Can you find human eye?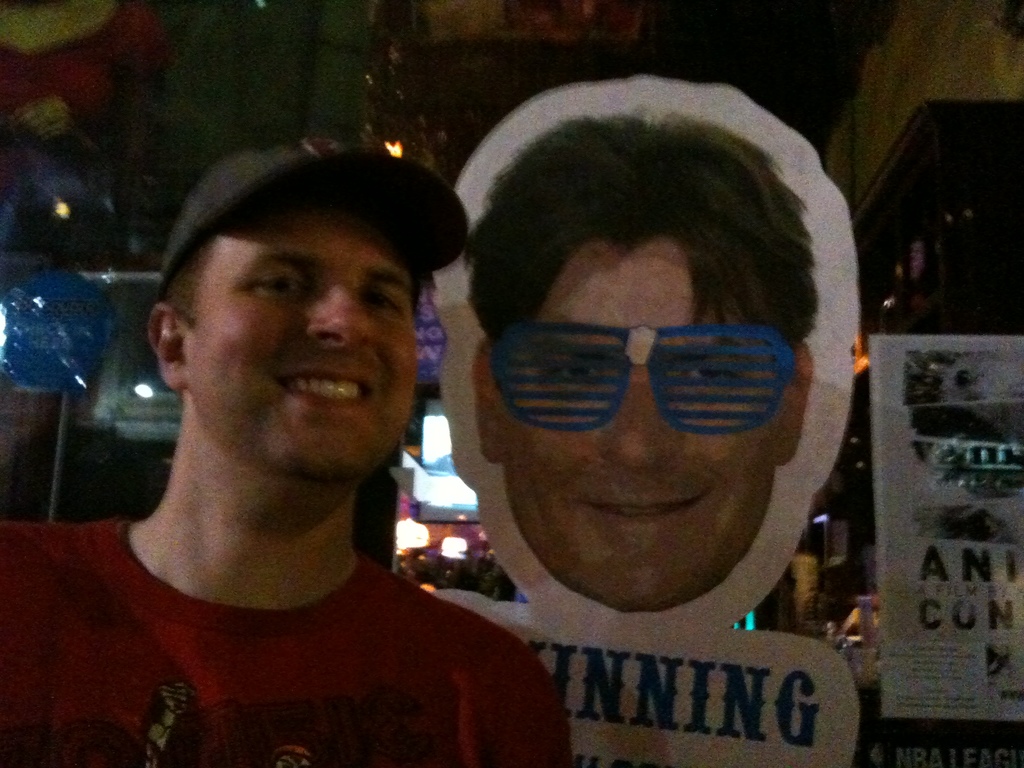
Yes, bounding box: BBox(527, 343, 617, 397).
